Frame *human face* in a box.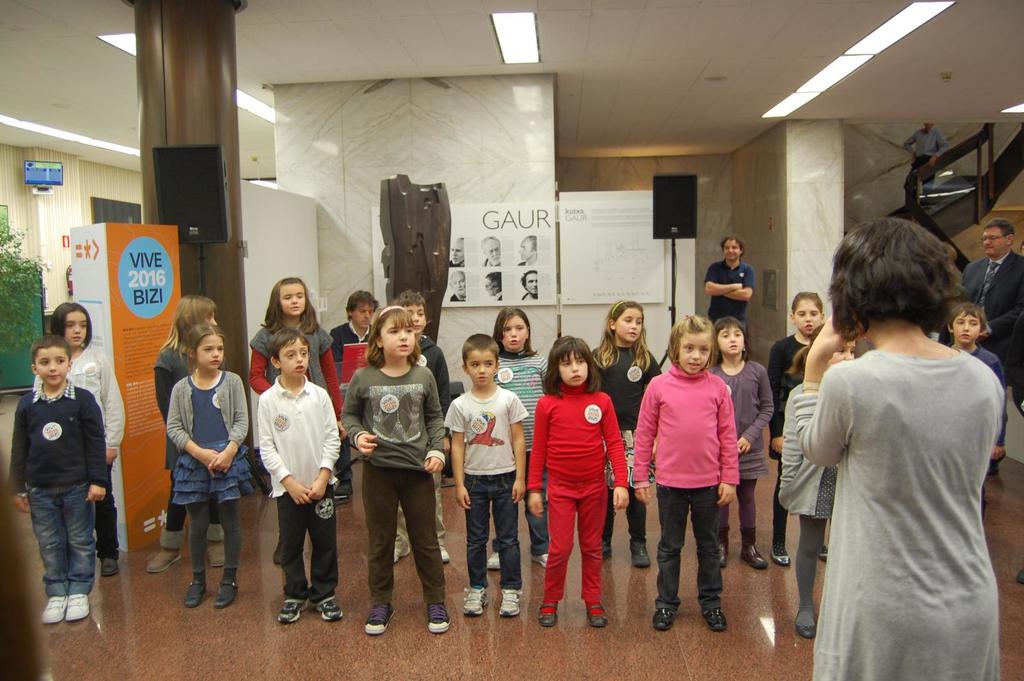
Rect(615, 309, 641, 342).
